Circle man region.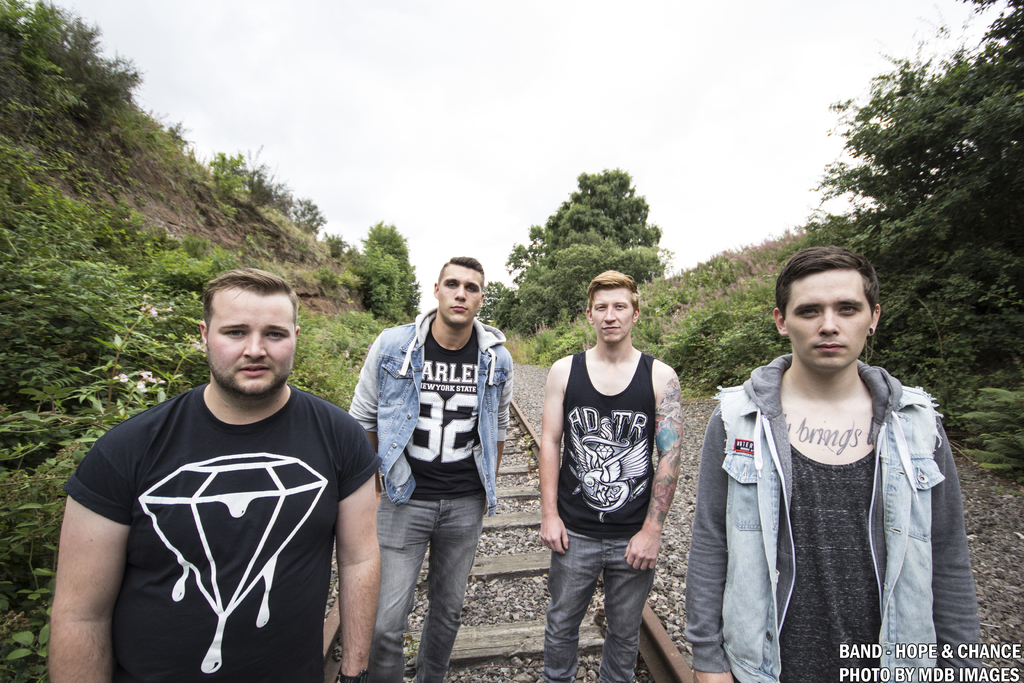
Region: x1=687, y1=245, x2=980, y2=682.
